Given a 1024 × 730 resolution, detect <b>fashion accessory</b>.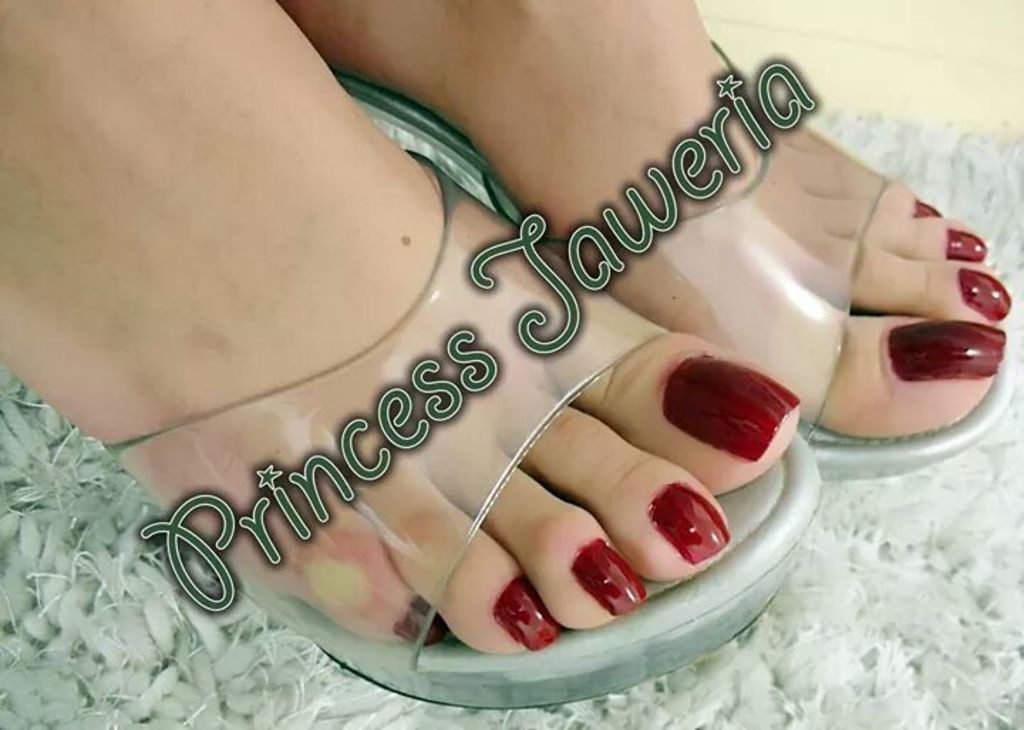
box=[329, 38, 1018, 485].
